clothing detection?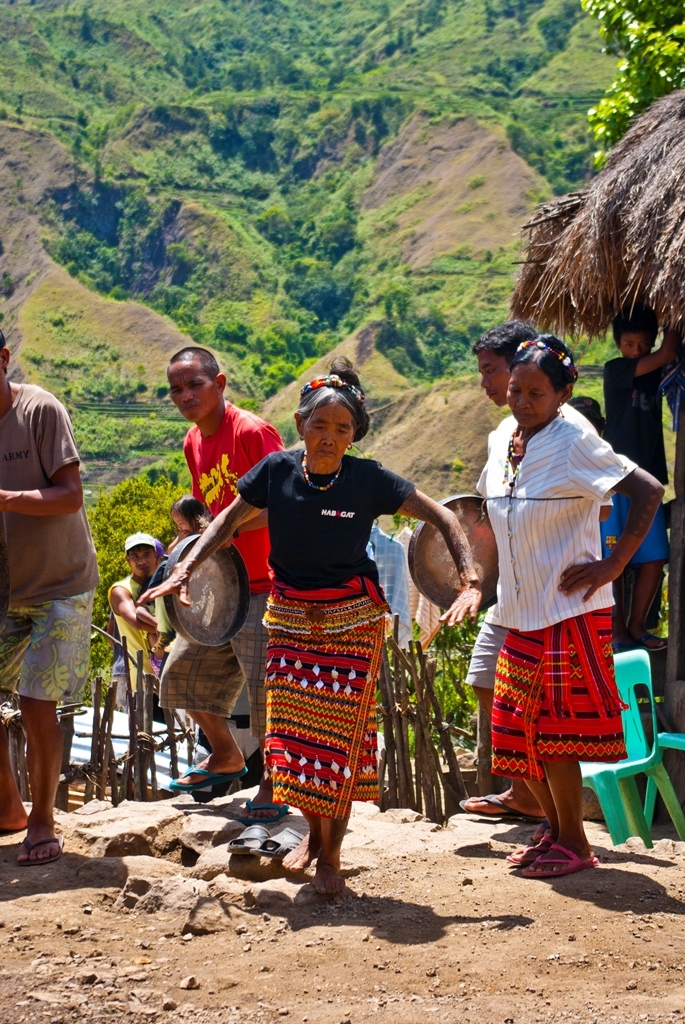
detection(151, 397, 282, 744)
